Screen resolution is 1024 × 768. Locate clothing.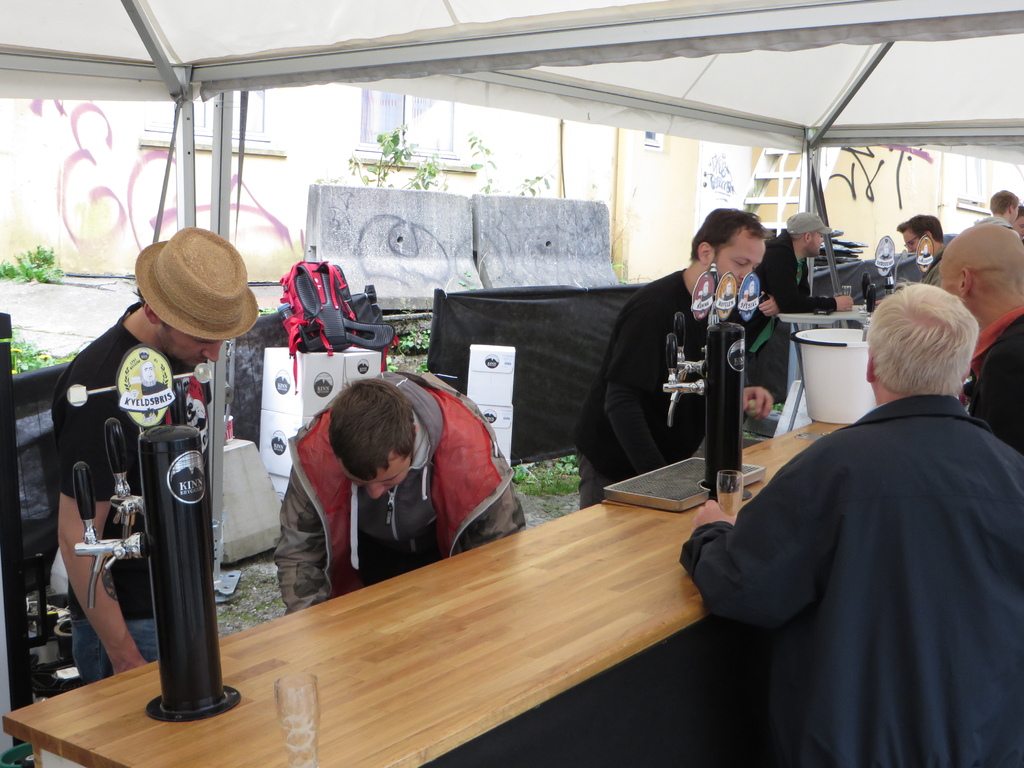
crop(971, 218, 1019, 234).
